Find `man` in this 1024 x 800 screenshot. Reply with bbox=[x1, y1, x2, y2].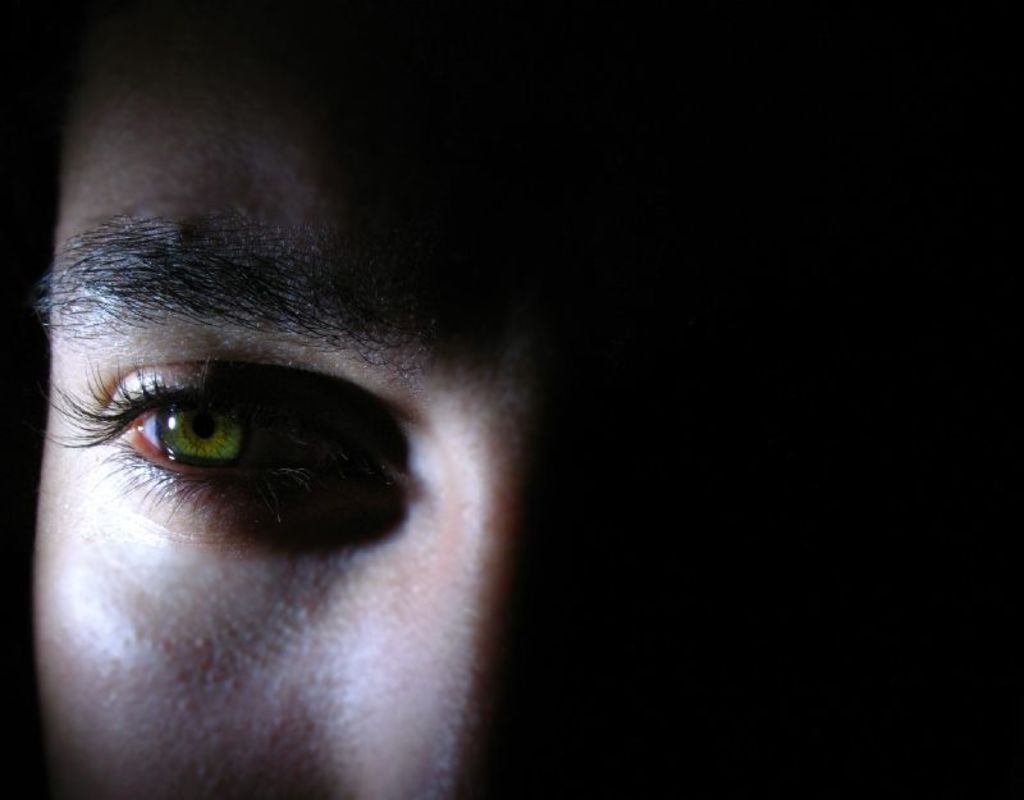
bbox=[35, 1, 1023, 799].
